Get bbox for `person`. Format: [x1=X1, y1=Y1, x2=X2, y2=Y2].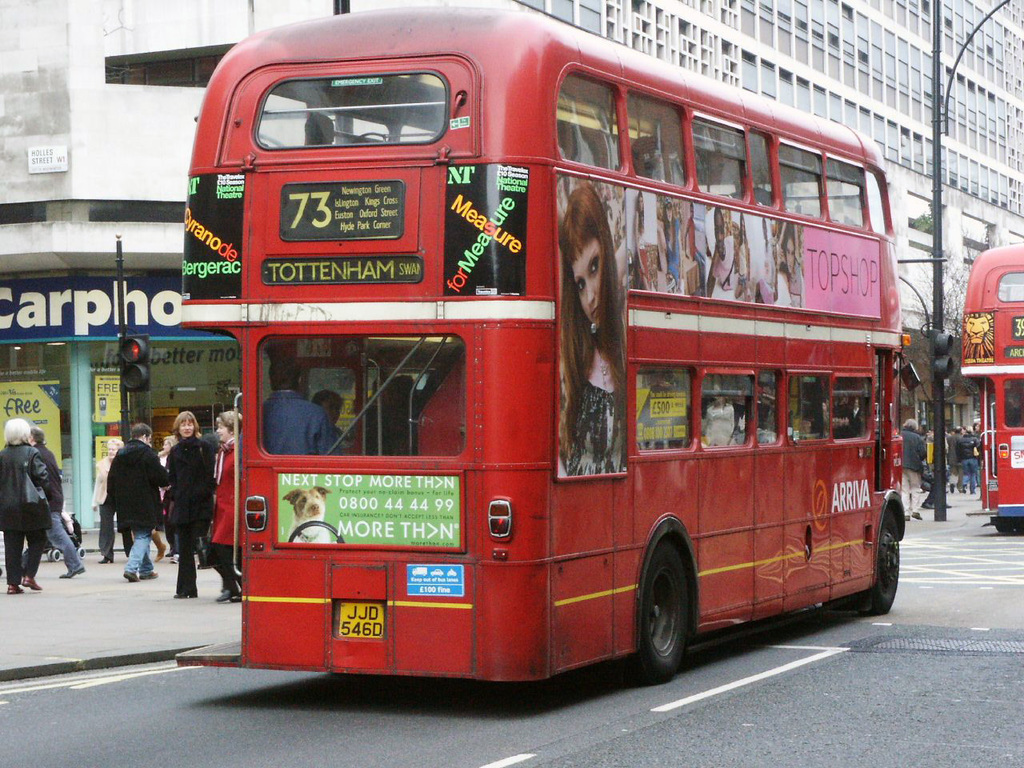
[x1=296, y1=93, x2=338, y2=146].
